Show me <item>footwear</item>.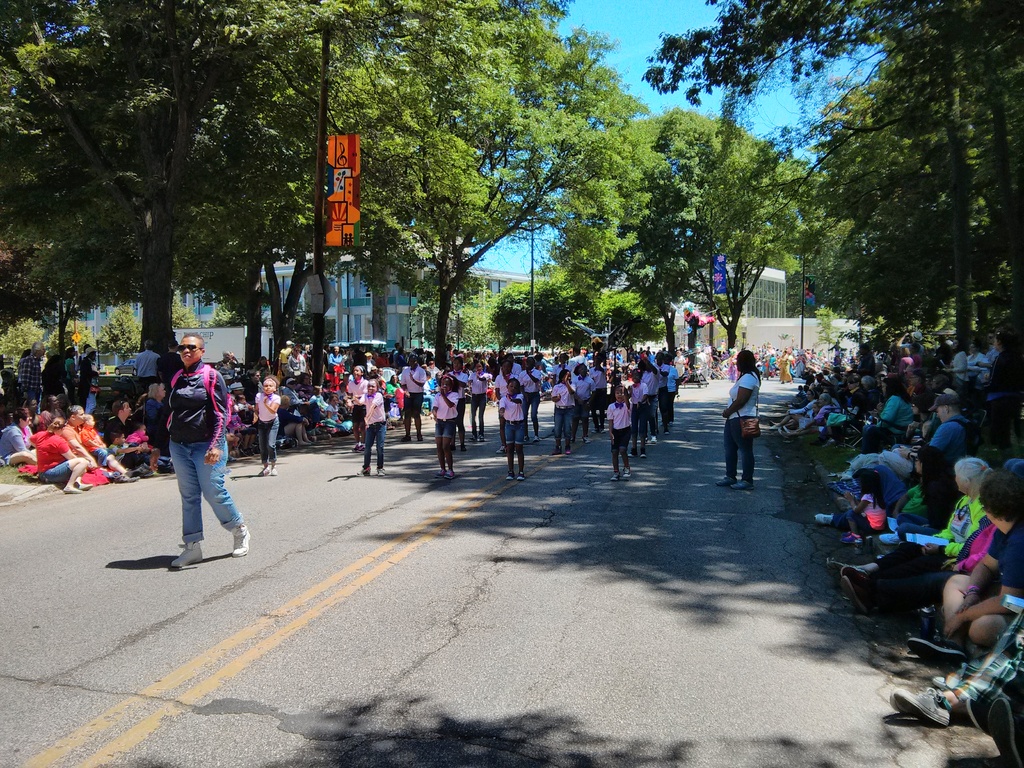
<item>footwear</item> is here: 929, 664, 965, 689.
